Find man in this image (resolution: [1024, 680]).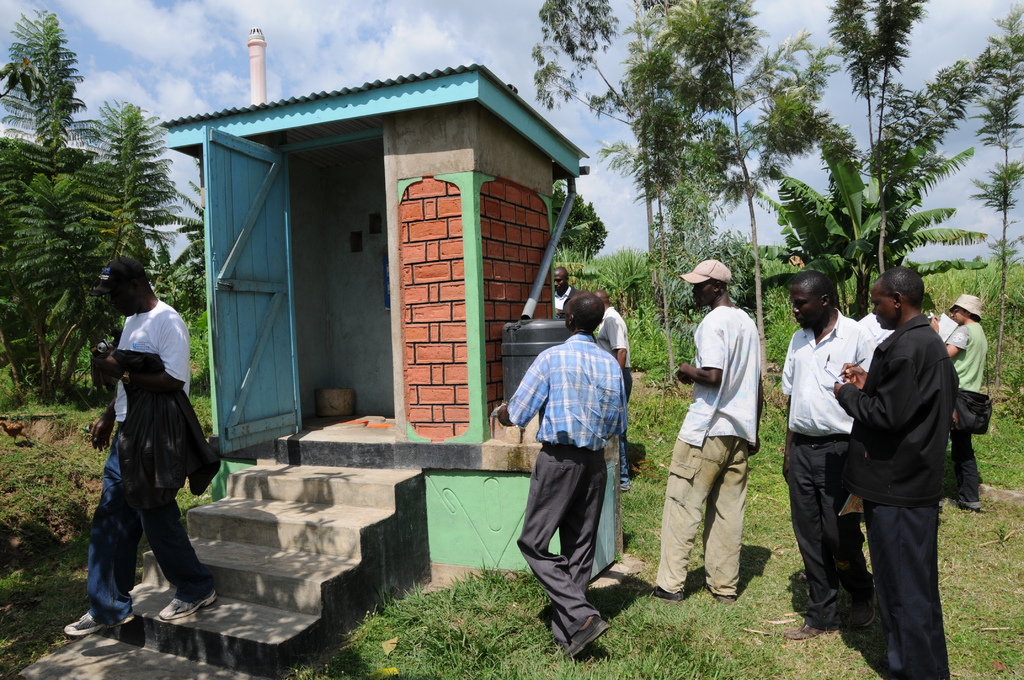
bbox(65, 261, 219, 635).
